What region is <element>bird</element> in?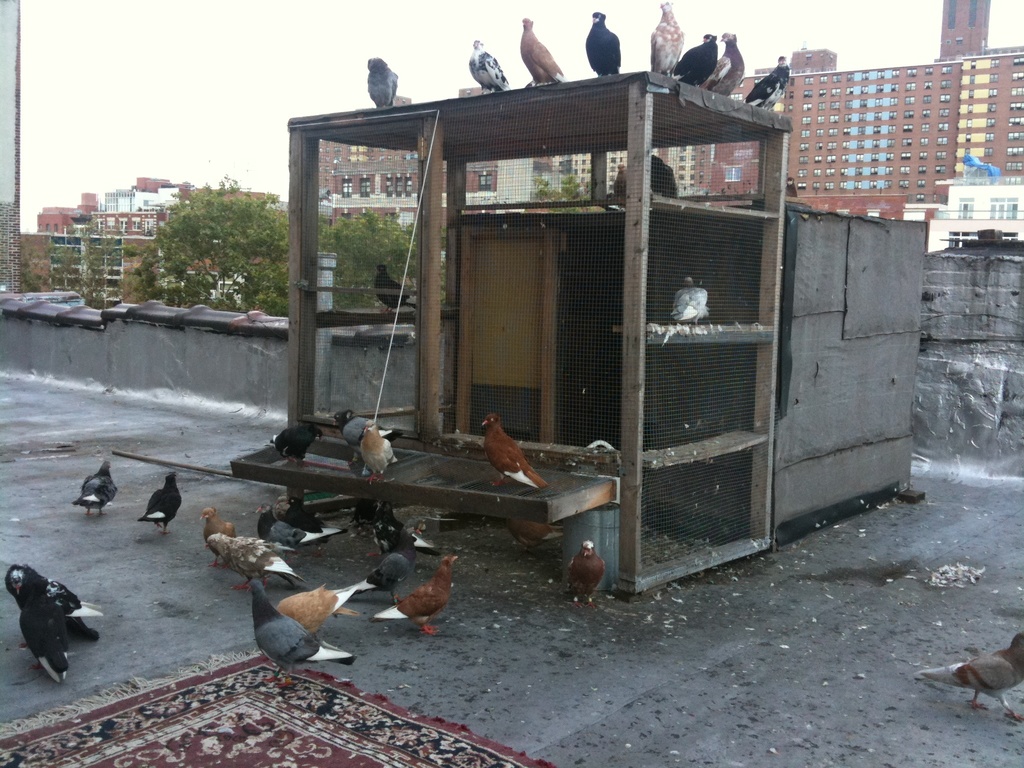
region(356, 424, 404, 492).
